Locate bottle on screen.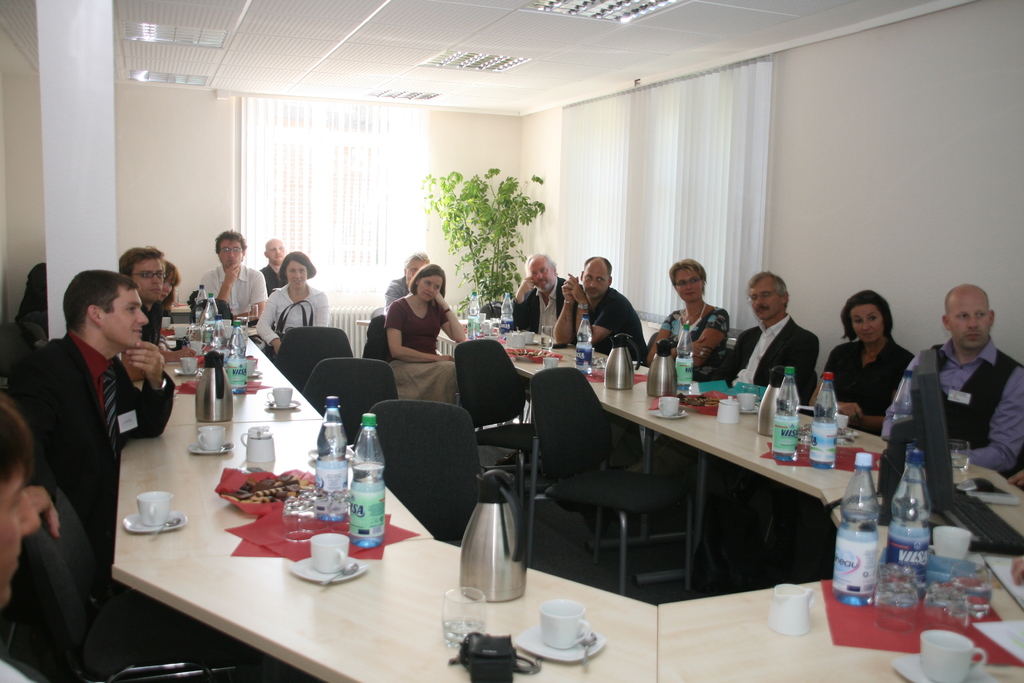
On screen at box(193, 285, 217, 325).
